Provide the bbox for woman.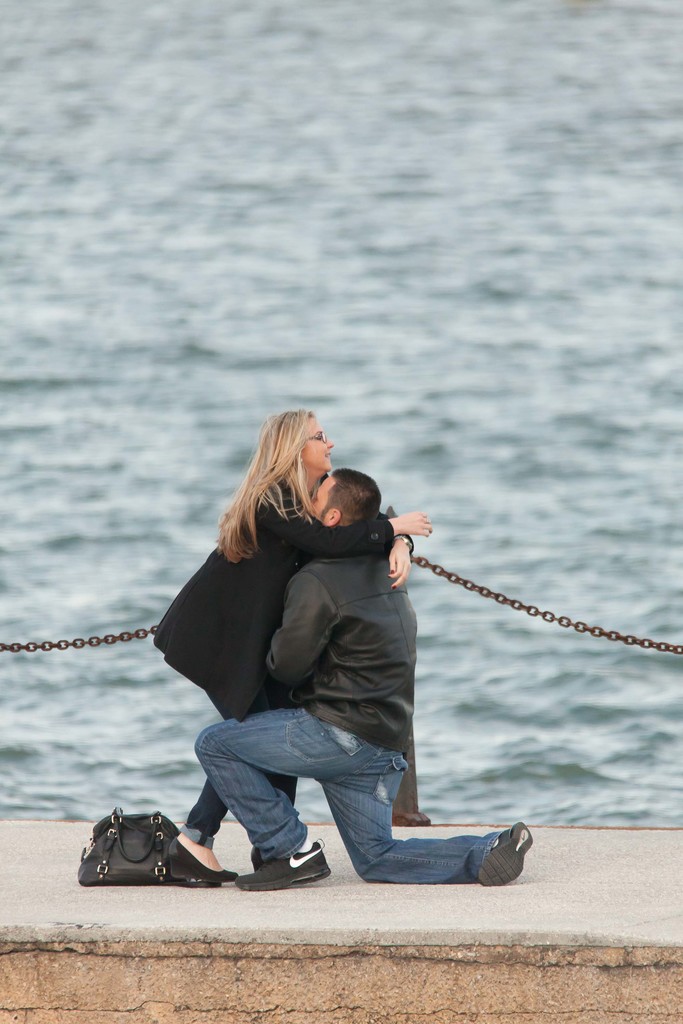
select_region(163, 415, 445, 874).
